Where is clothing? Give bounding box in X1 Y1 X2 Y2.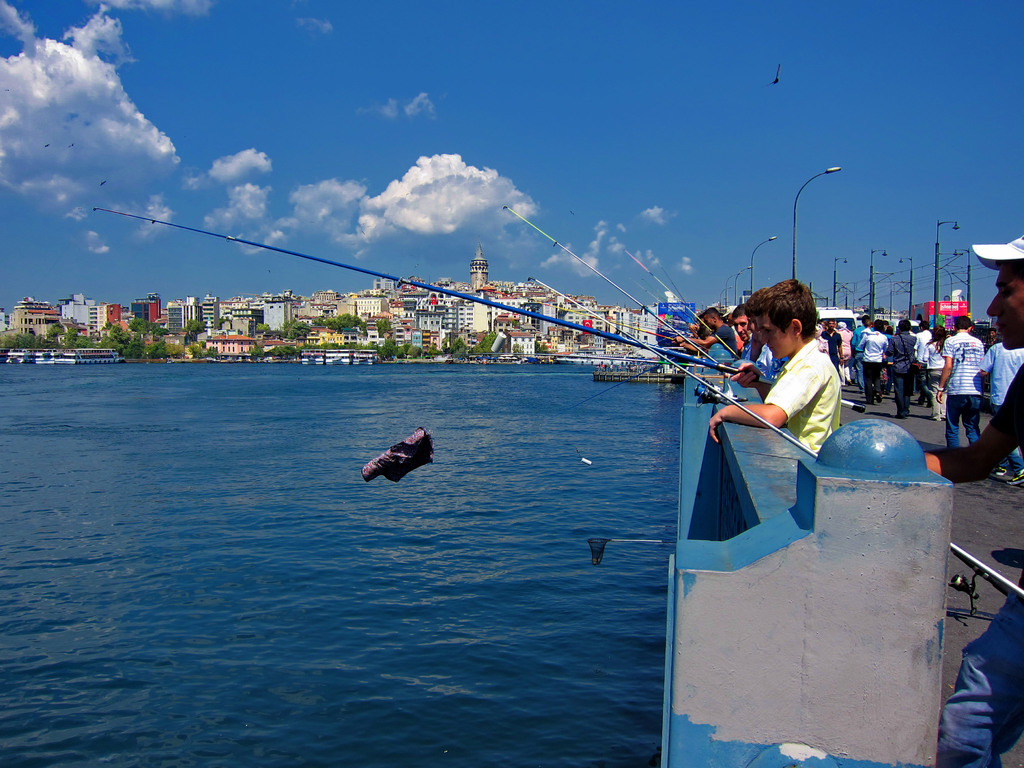
938 357 1023 763.
